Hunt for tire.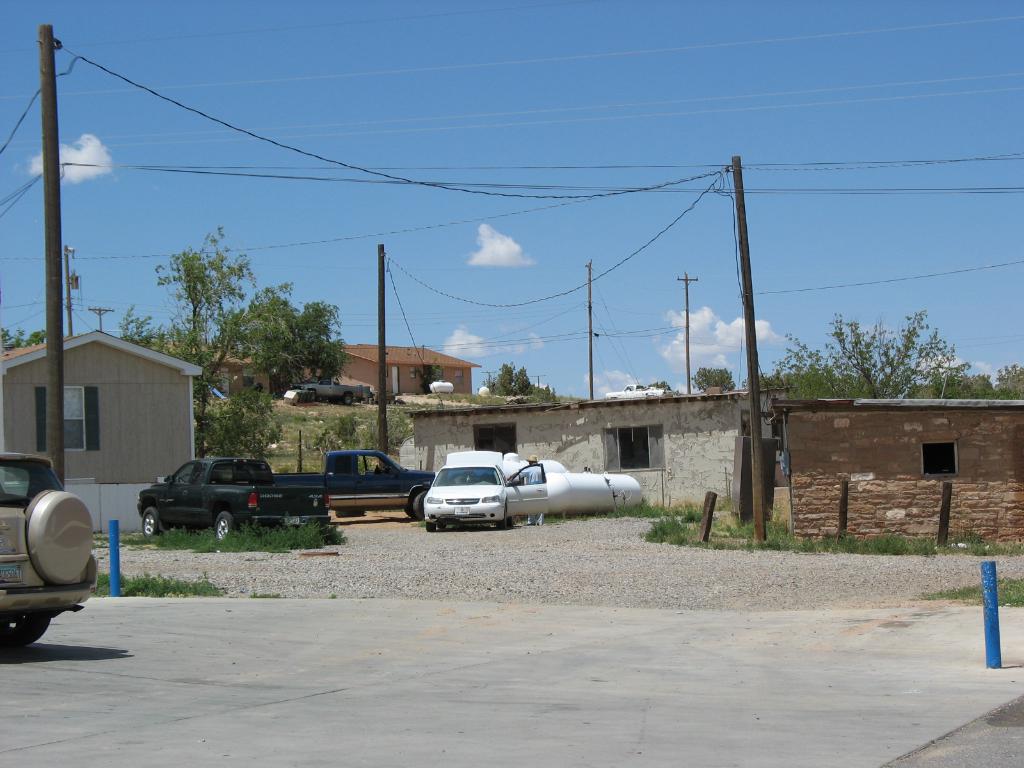
Hunted down at bbox=(1, 611, 49, 648).
